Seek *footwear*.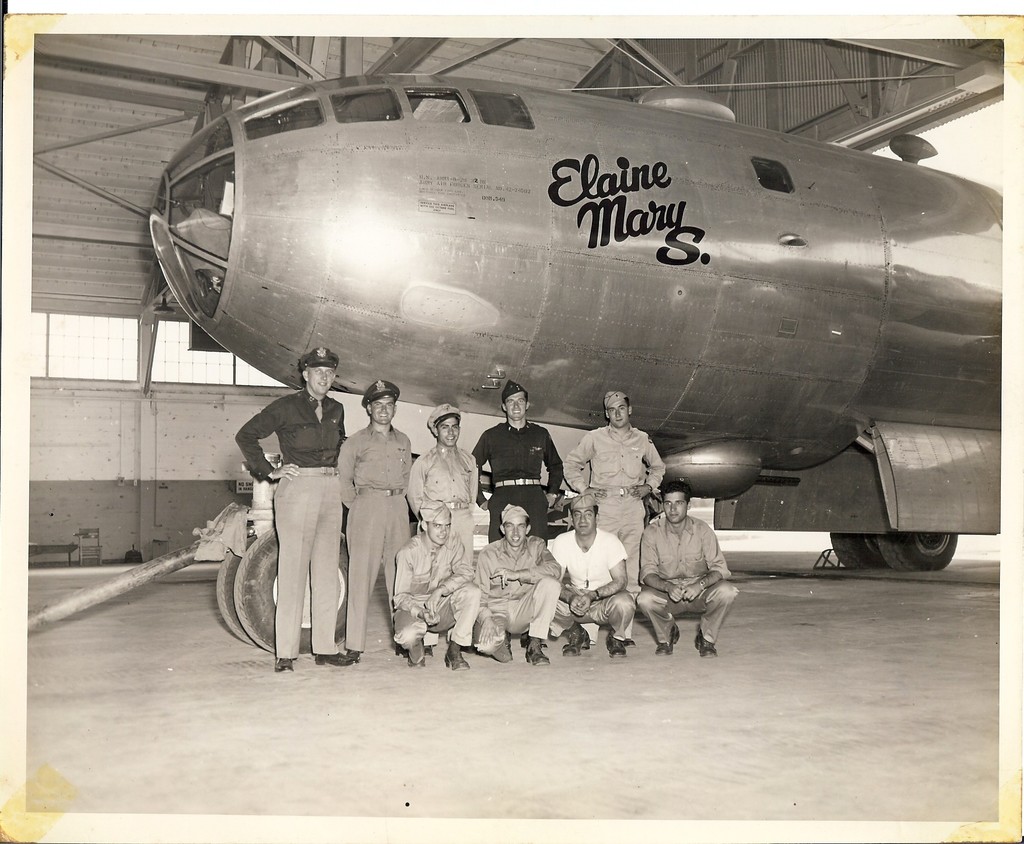
x1=407, y1=655, x2=429, y2=667.
